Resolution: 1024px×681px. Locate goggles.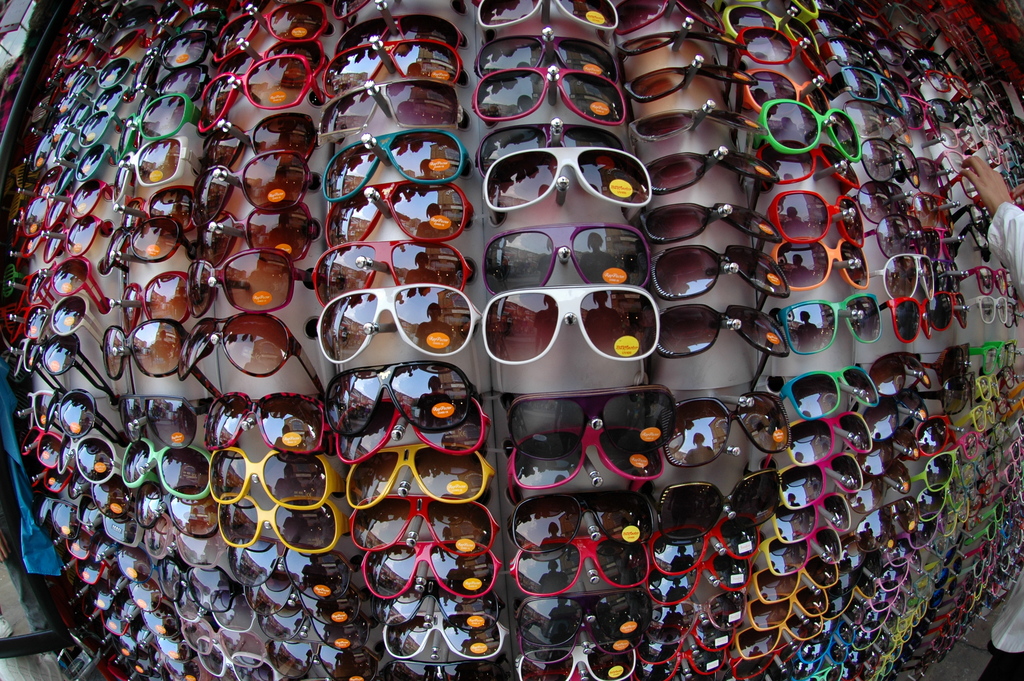
l=199, t=387, r=325, b=452.
